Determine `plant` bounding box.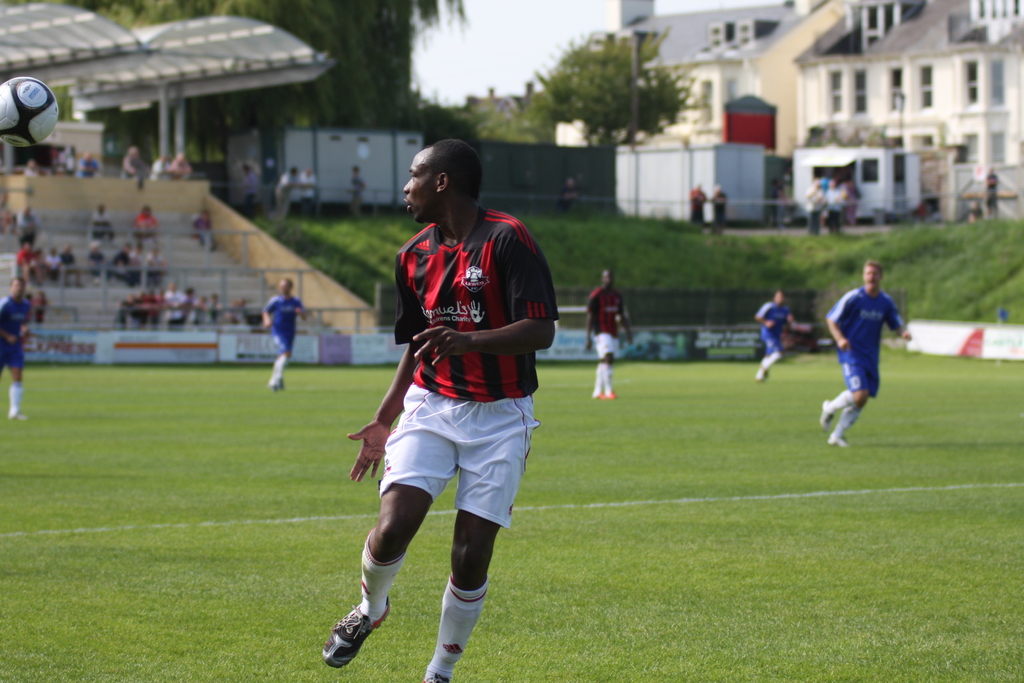
Determined: select_region(309, 252, 384, 305).
